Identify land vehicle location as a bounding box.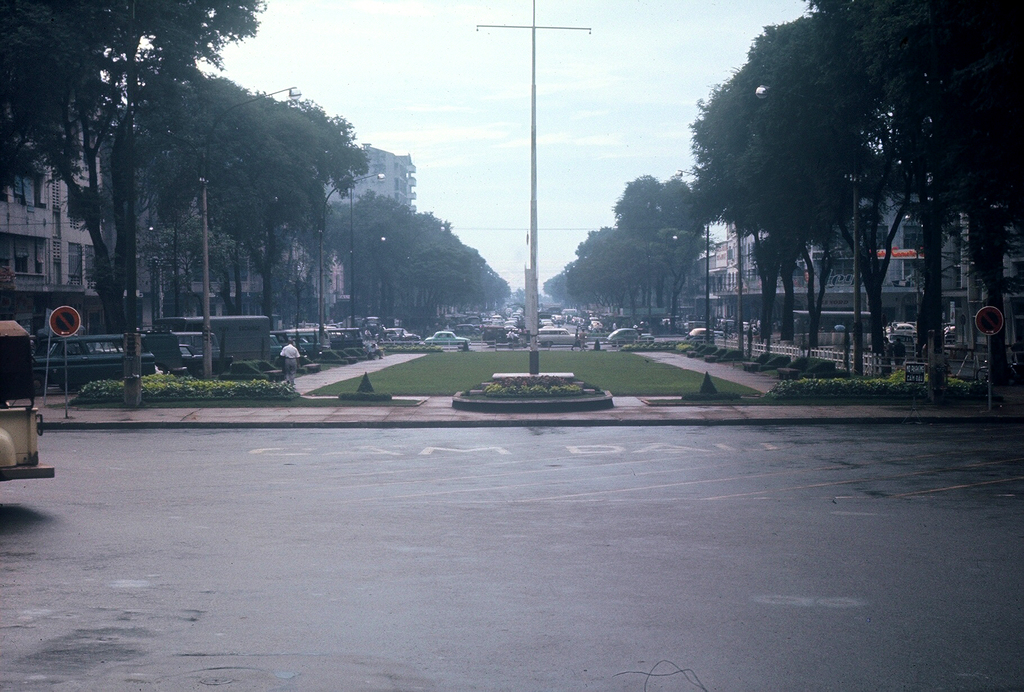
x1=537, y1=324, x2=581, y2=349.
